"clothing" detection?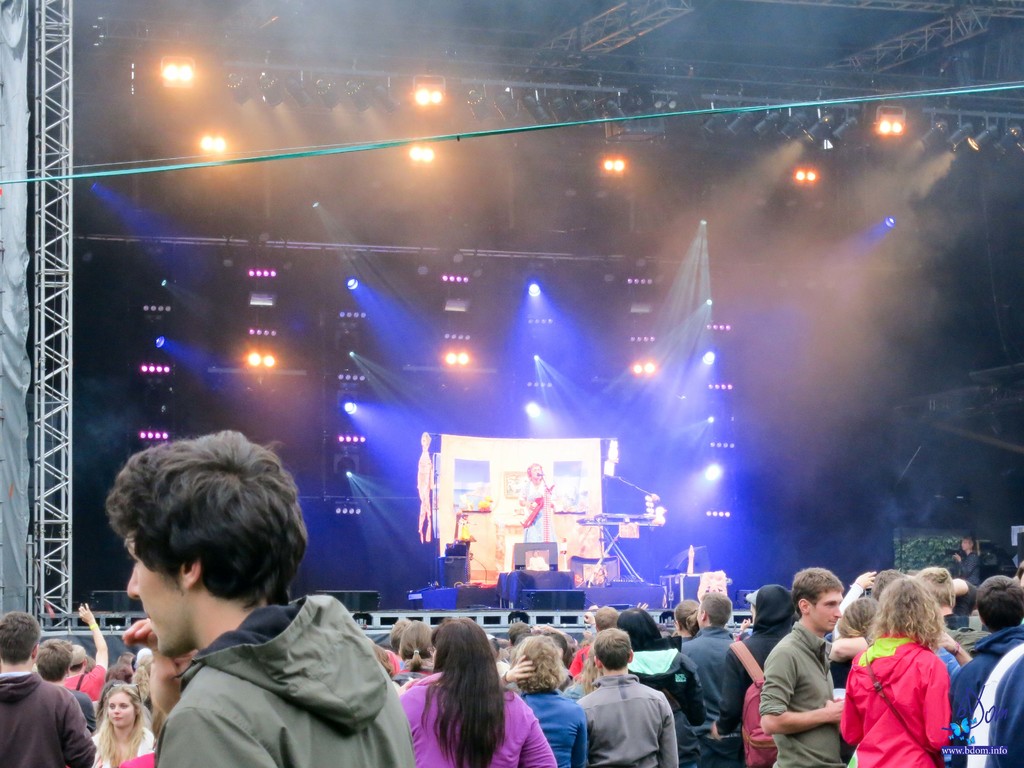
select_region(859, 646, 955, 758)
